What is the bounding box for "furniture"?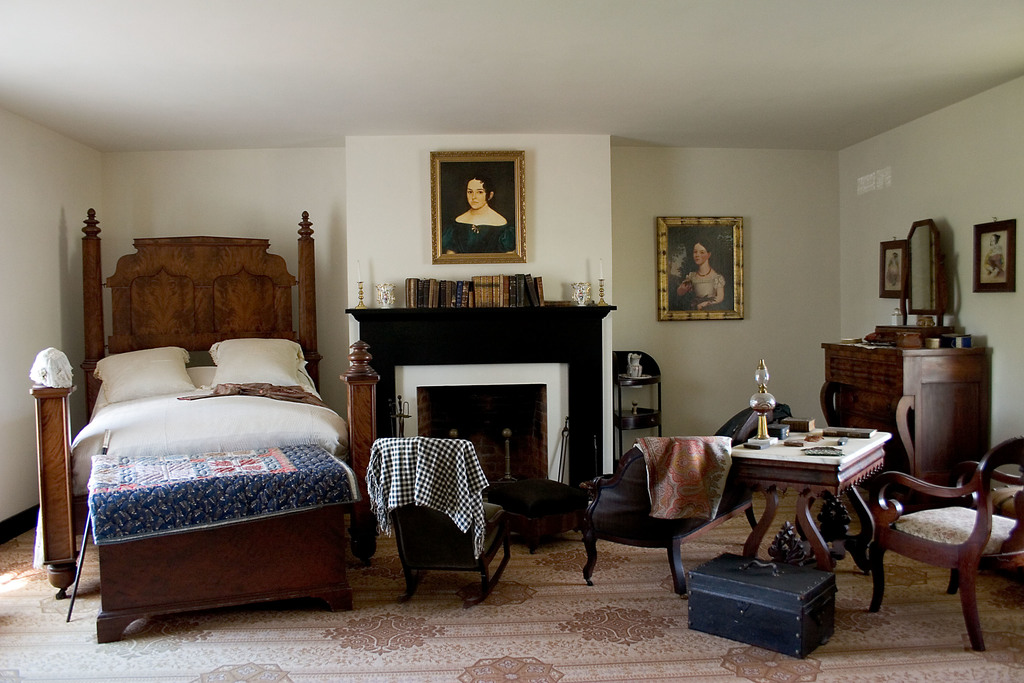
bbox=(871, 434, 1023, 641).
